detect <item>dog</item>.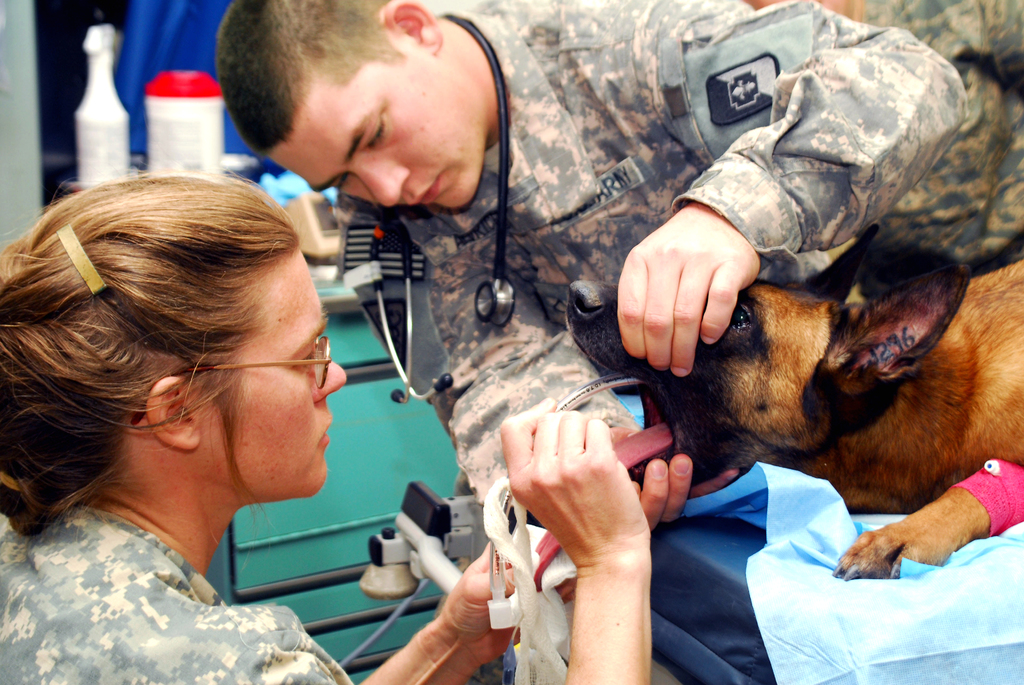
Detected at bbox(563, 229, 1023, 577).
